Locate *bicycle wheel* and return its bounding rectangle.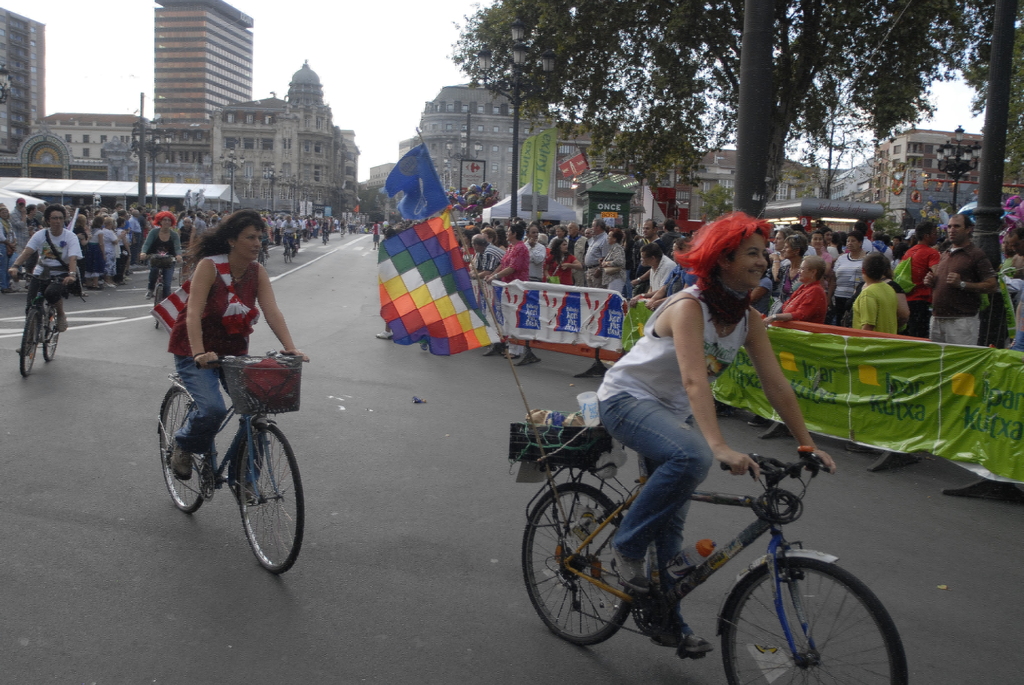
{"left": 154, "top": 284, "right": 163, "bottom": 329}.
